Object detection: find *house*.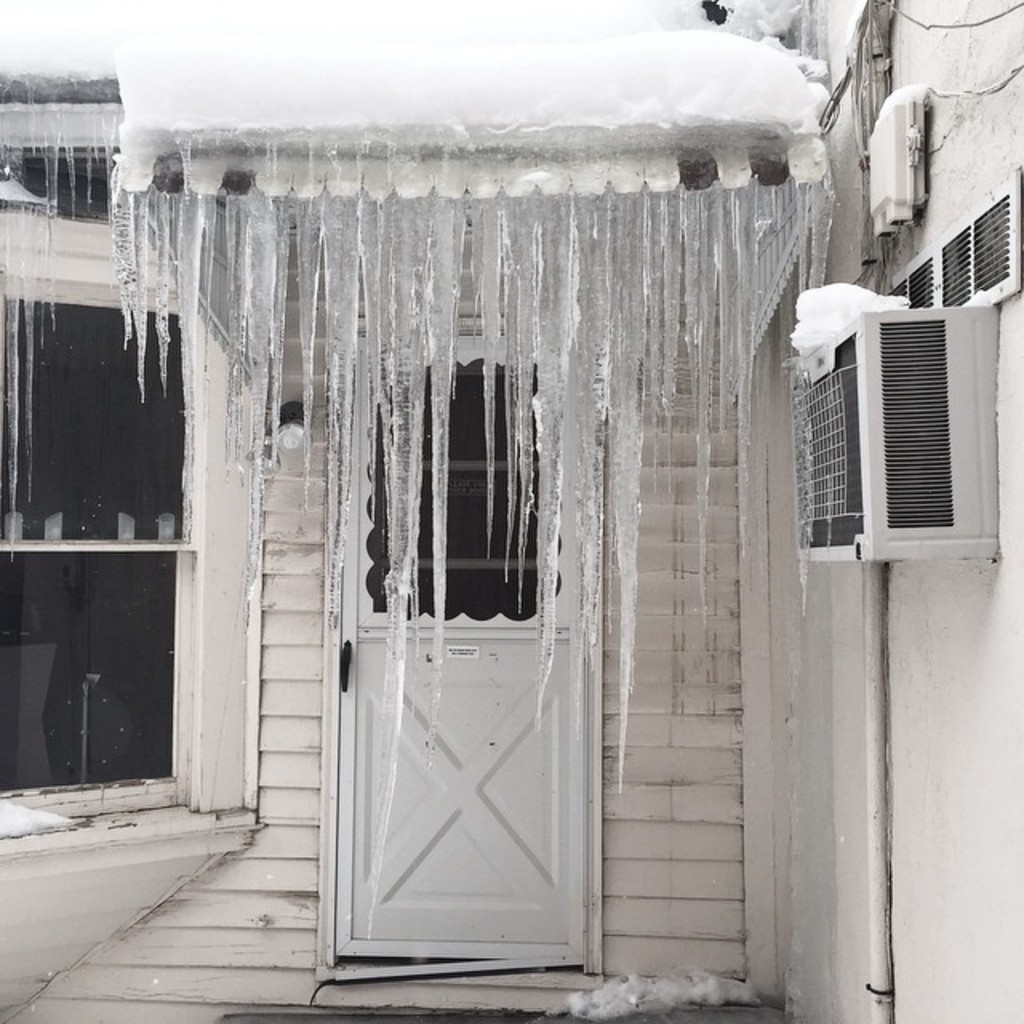
<box>54,18,990,1023</box>.
